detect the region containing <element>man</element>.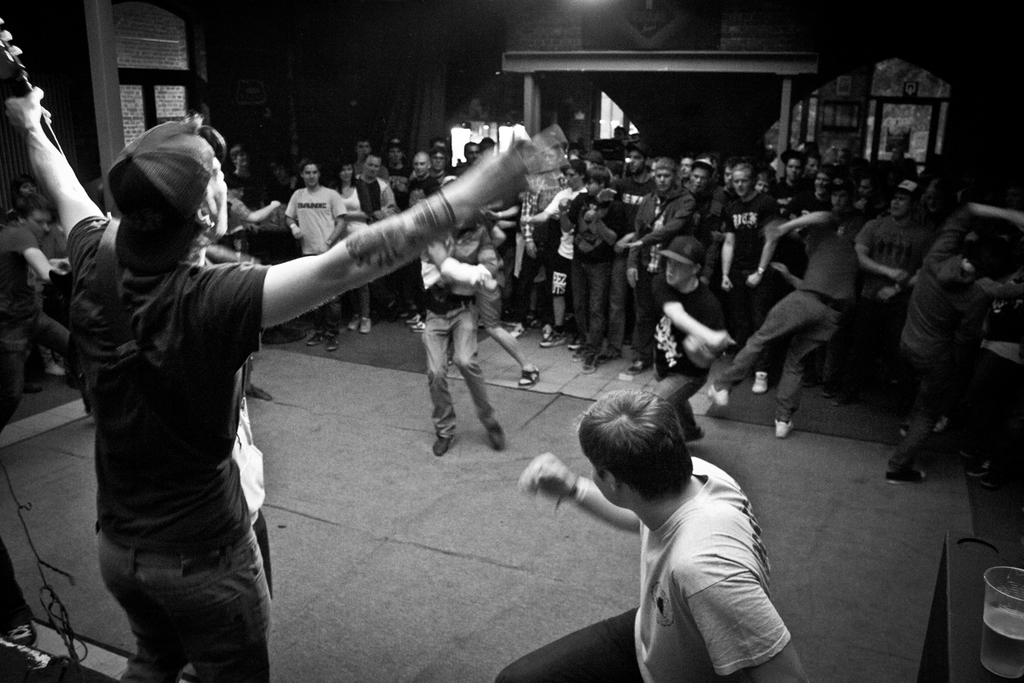
select_region(775, 155, 811, 223).
